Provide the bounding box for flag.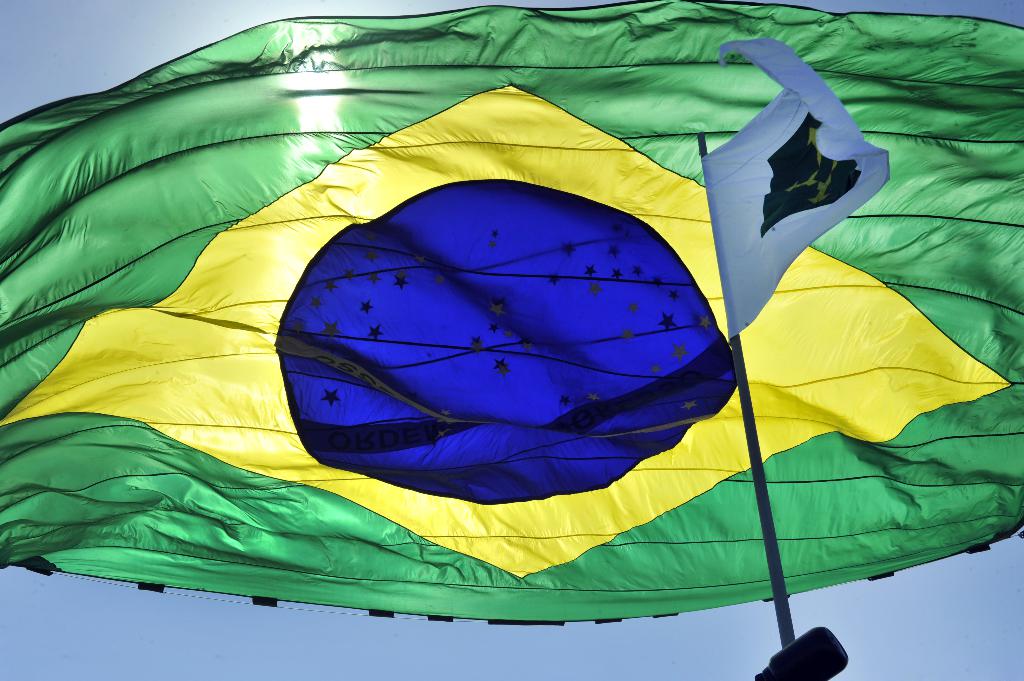
select_region(60, 19, 934, 614).
